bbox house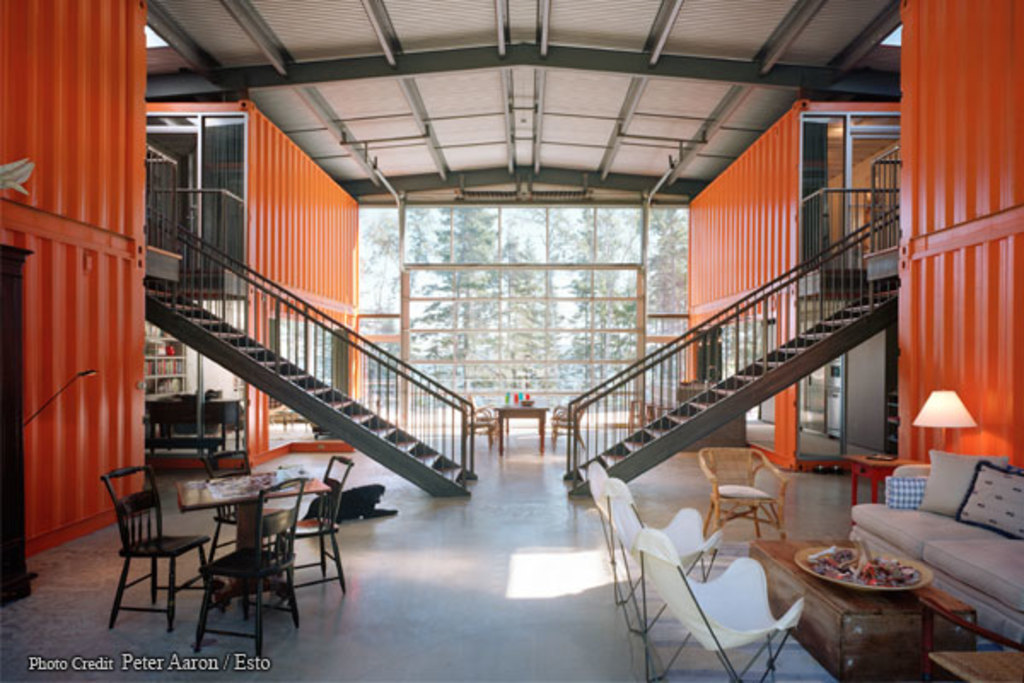
region(0, 0, 1022, 681)
